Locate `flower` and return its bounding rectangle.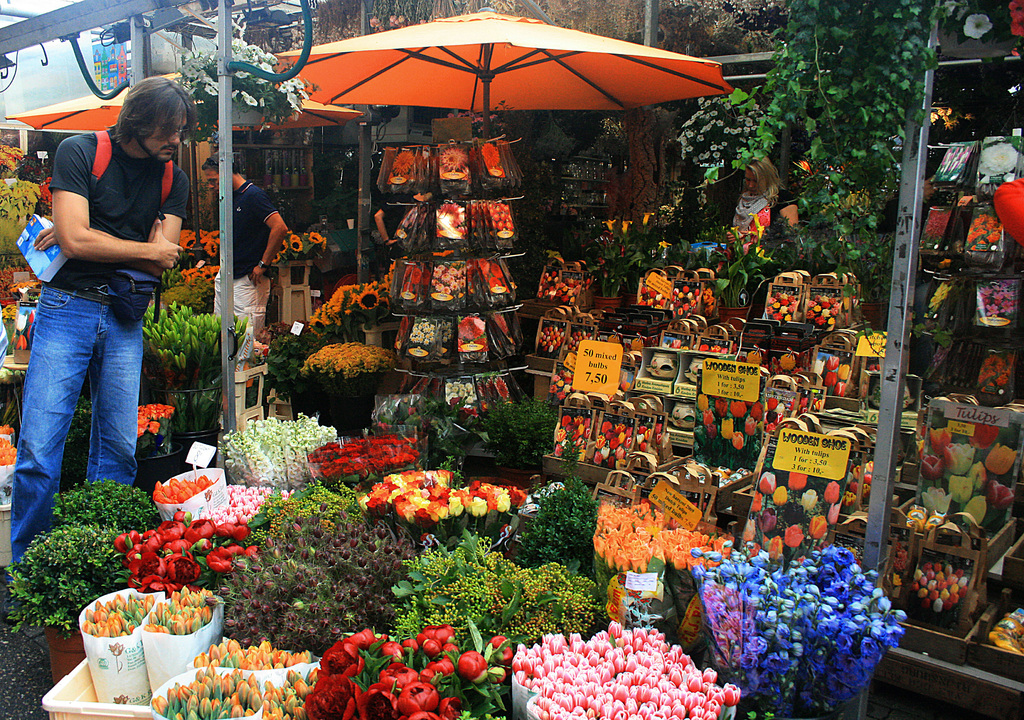
26:322:34:342.
